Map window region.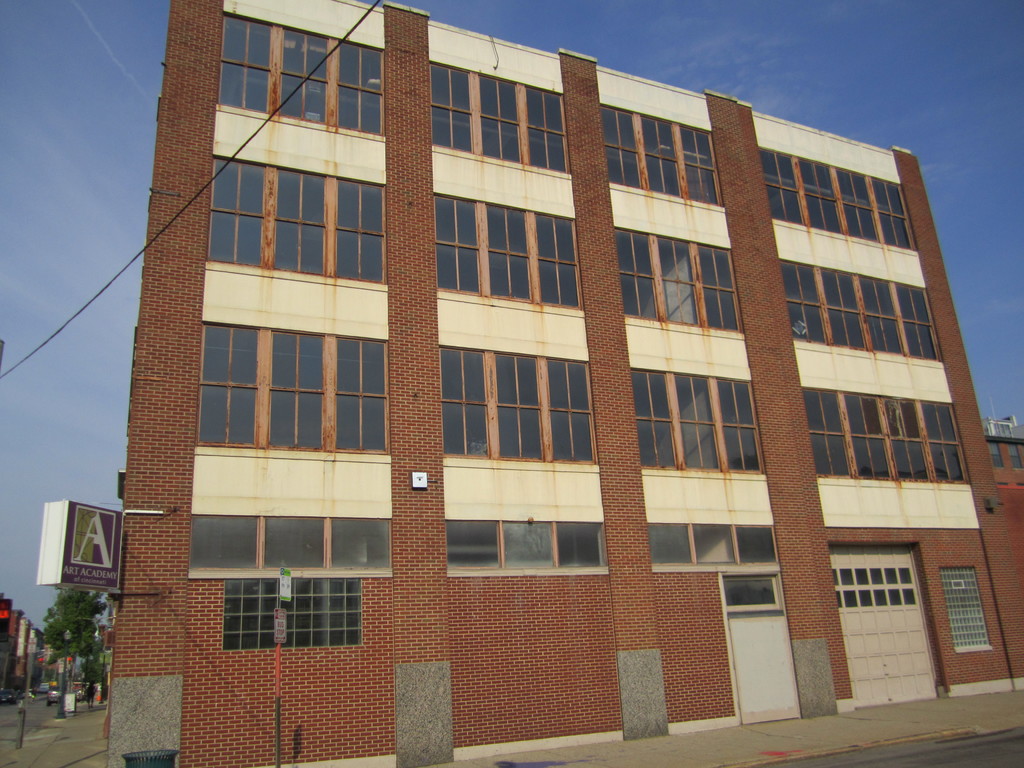
Mapped to crop(216, 13, 387, 141).
